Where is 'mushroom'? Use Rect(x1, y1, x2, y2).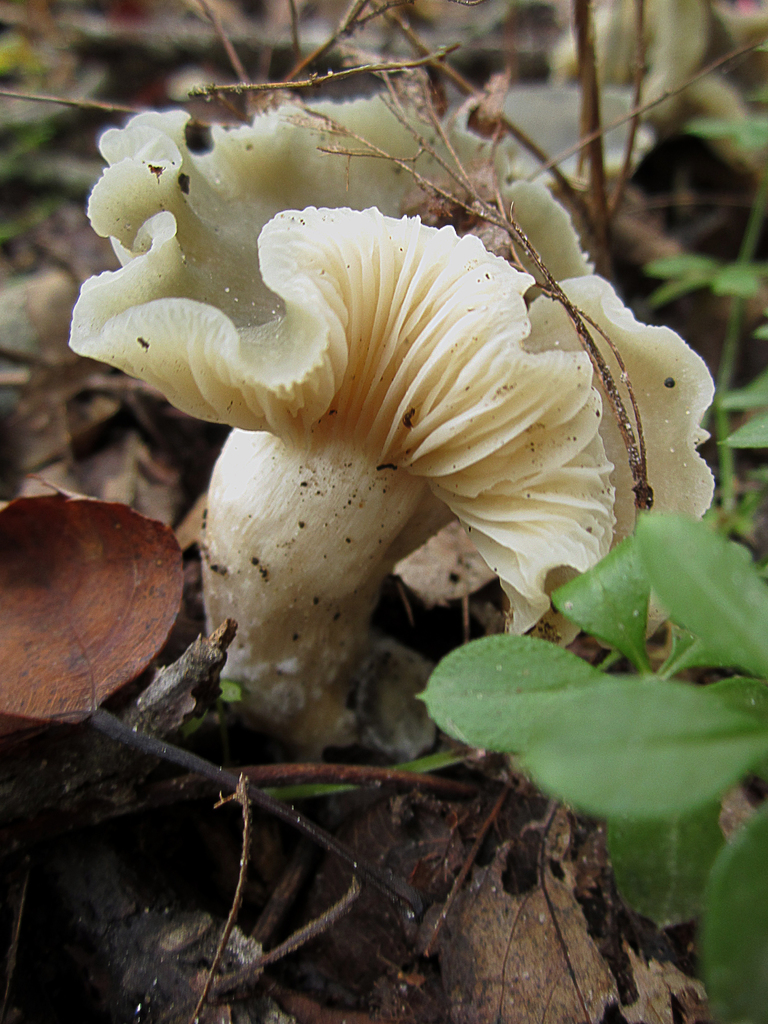
Rect(70, 95, 711, 764).
